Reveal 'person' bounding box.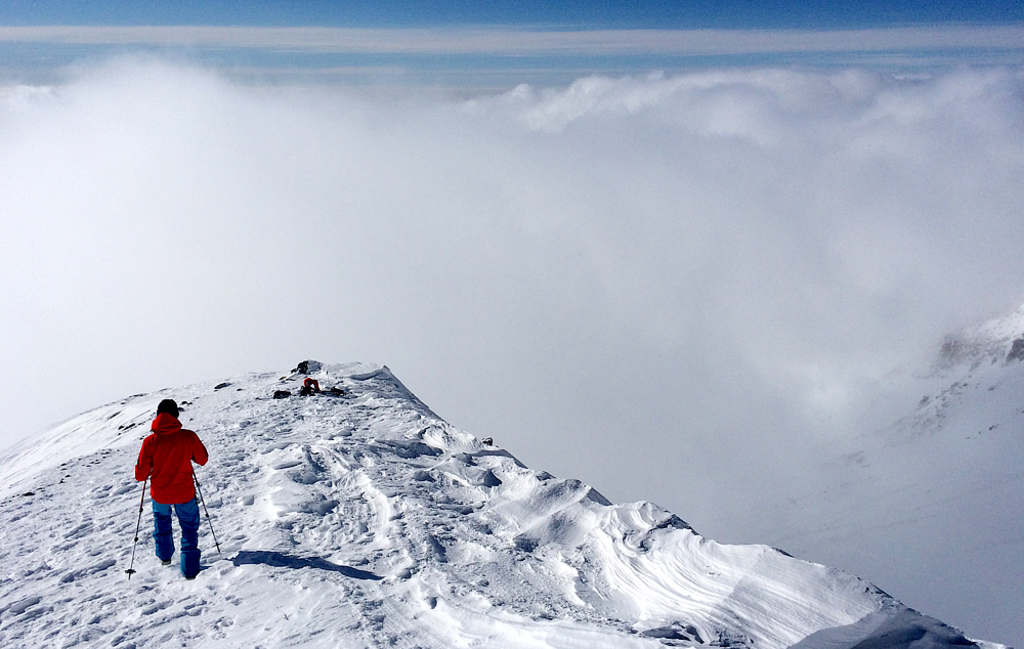
Revealed: crop(126, 404, 205, 582).
